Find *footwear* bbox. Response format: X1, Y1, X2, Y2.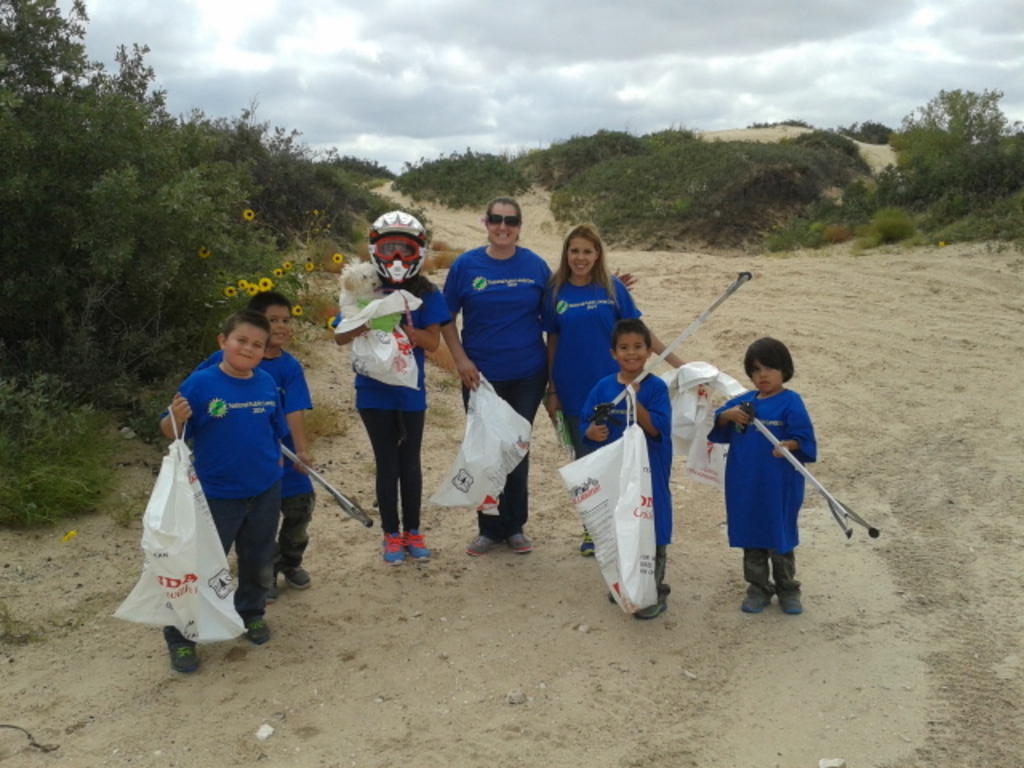
168, 648, 200, 672.
